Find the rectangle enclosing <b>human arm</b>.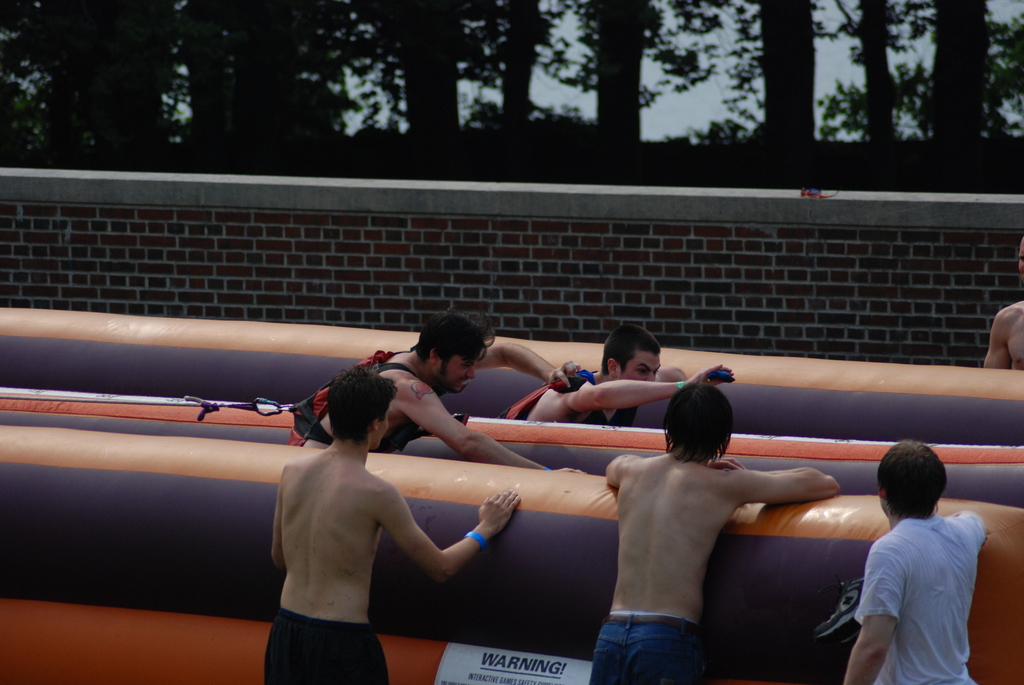
box=[395, 381, 581, 473].
